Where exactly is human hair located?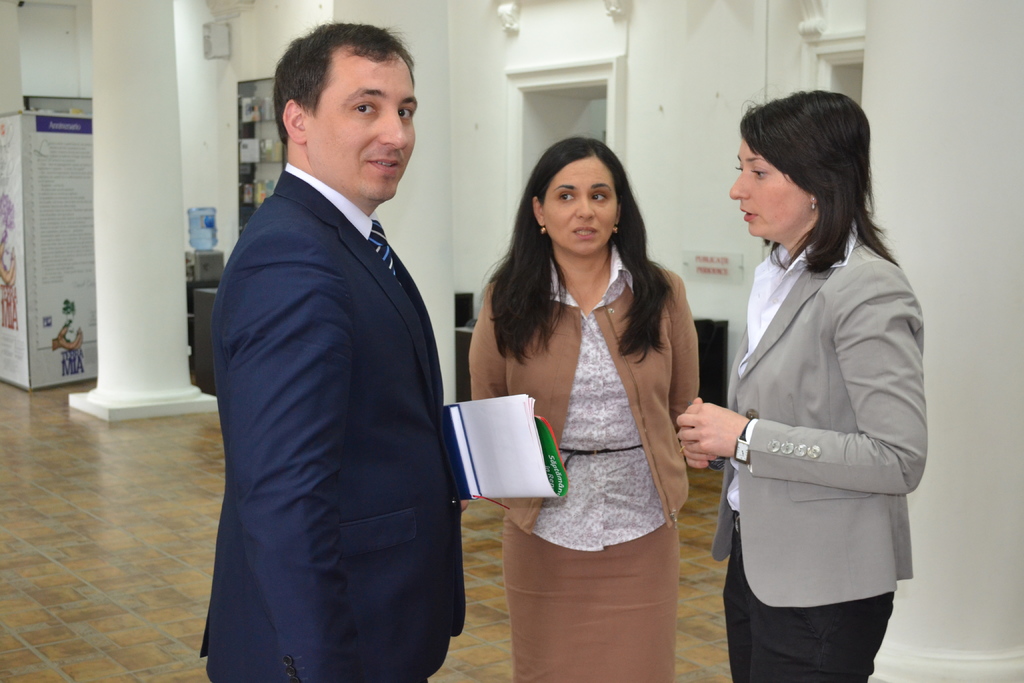
Its bounding box is pyautogui.locateOnScreen(271, 22, 417, 143).
